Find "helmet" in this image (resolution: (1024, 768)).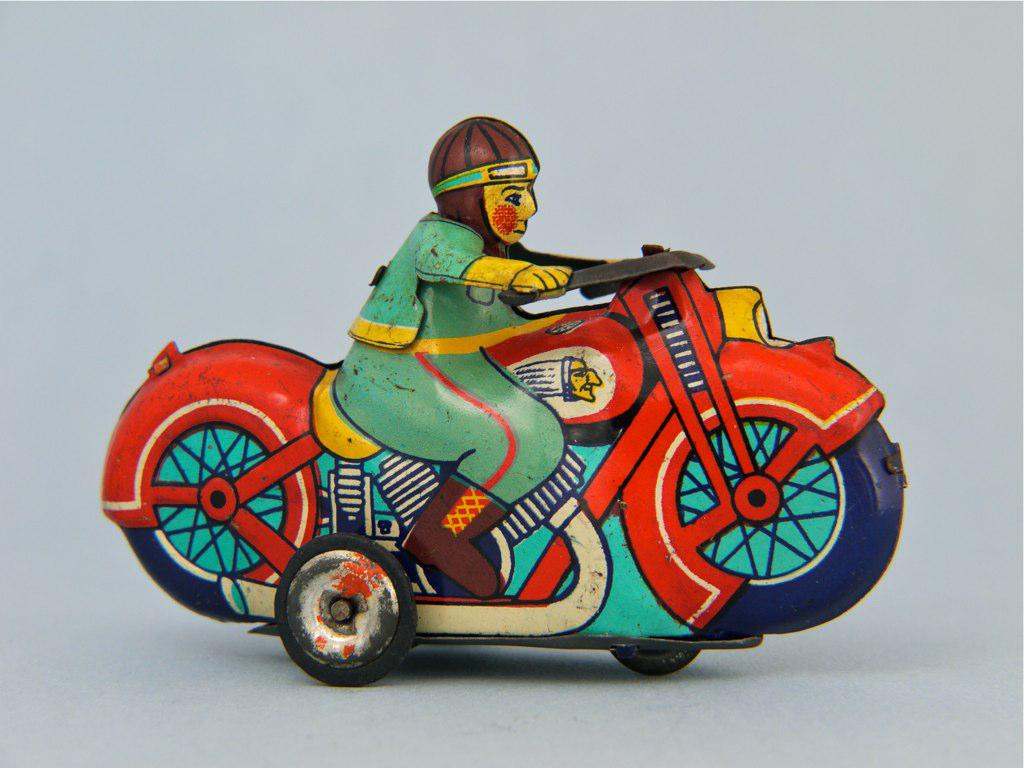
bbox=(427, 114, 542, 232).
